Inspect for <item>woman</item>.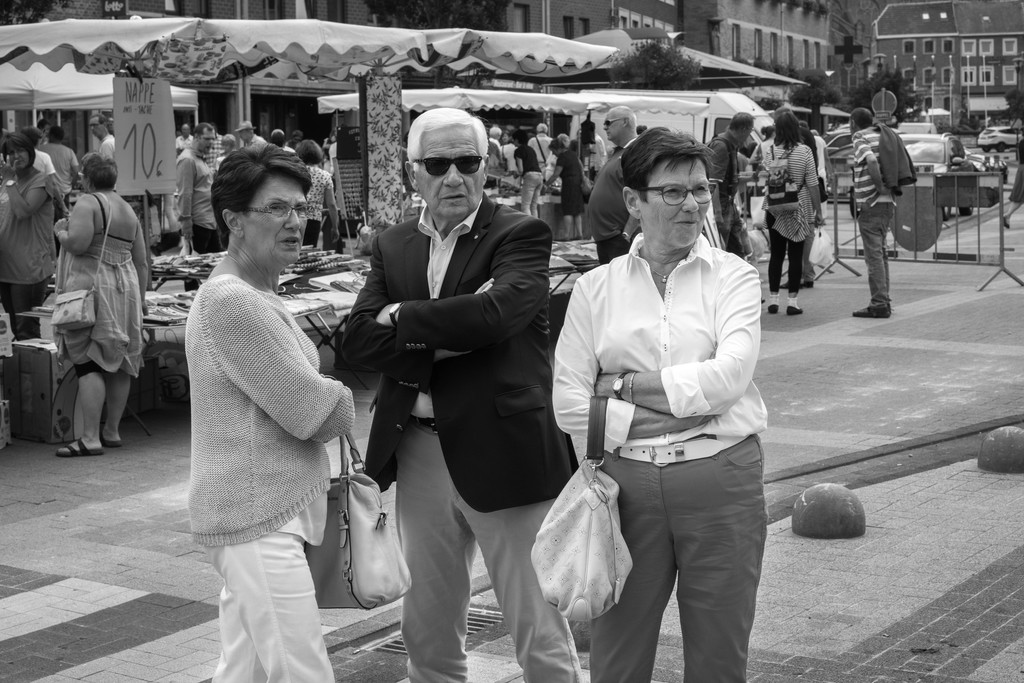
Inspection: <region>1, 132, 55, 343</region>.
